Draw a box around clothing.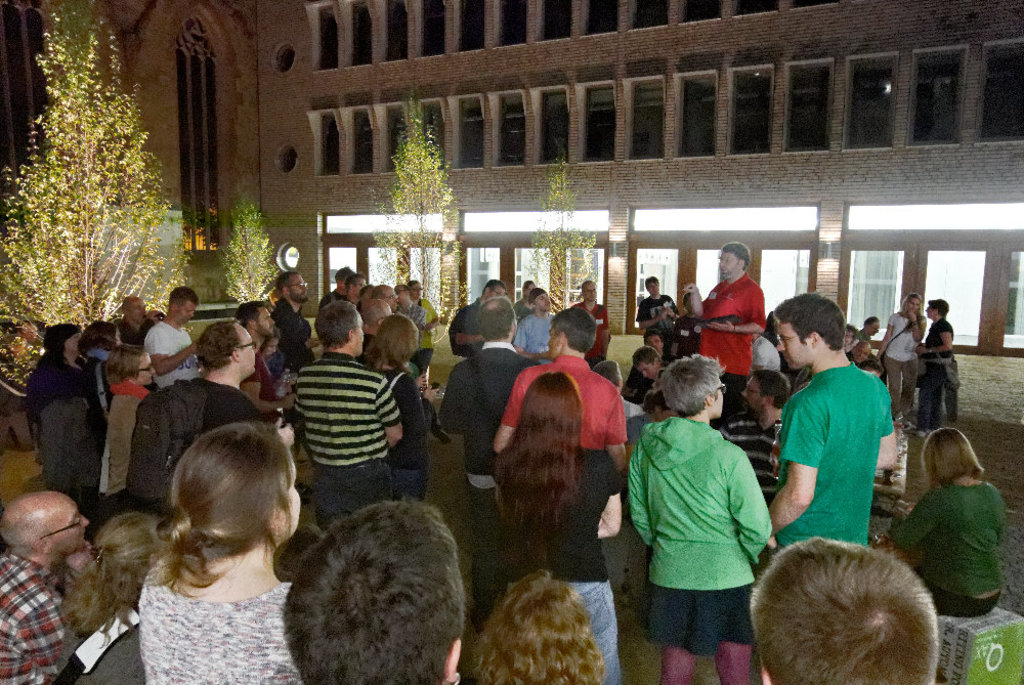
rect(380, 358, 434, 482).
